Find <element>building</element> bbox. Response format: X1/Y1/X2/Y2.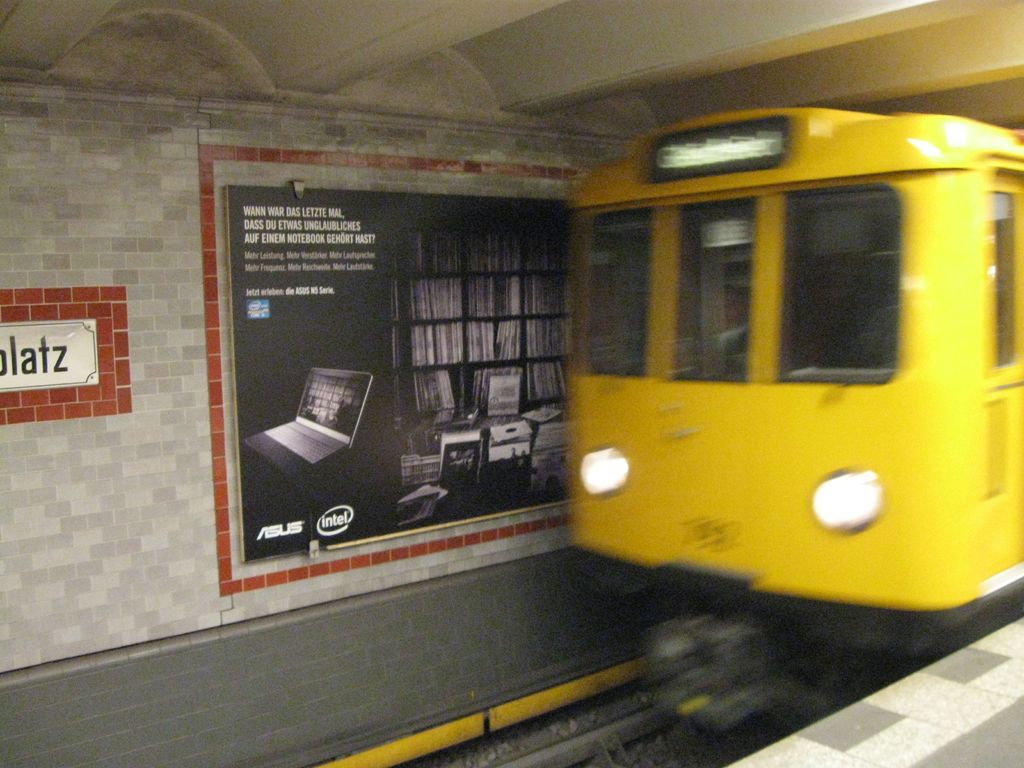
1/0/1022/767.
